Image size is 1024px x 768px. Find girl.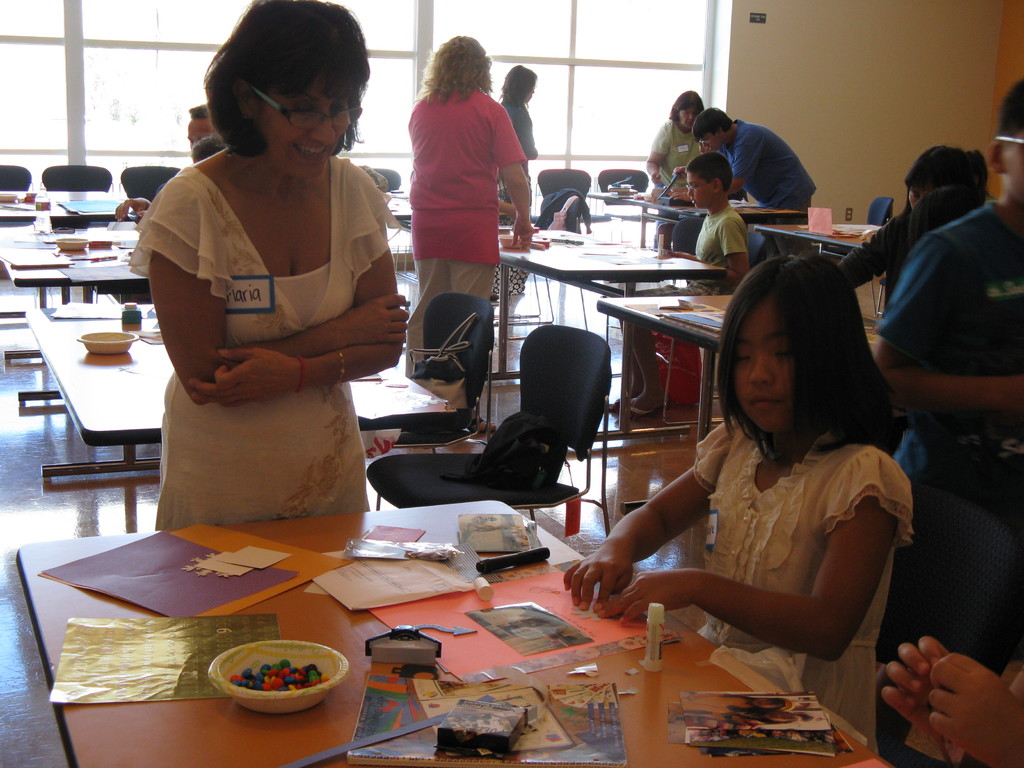
bbox=[563, 252, 912, 751].
